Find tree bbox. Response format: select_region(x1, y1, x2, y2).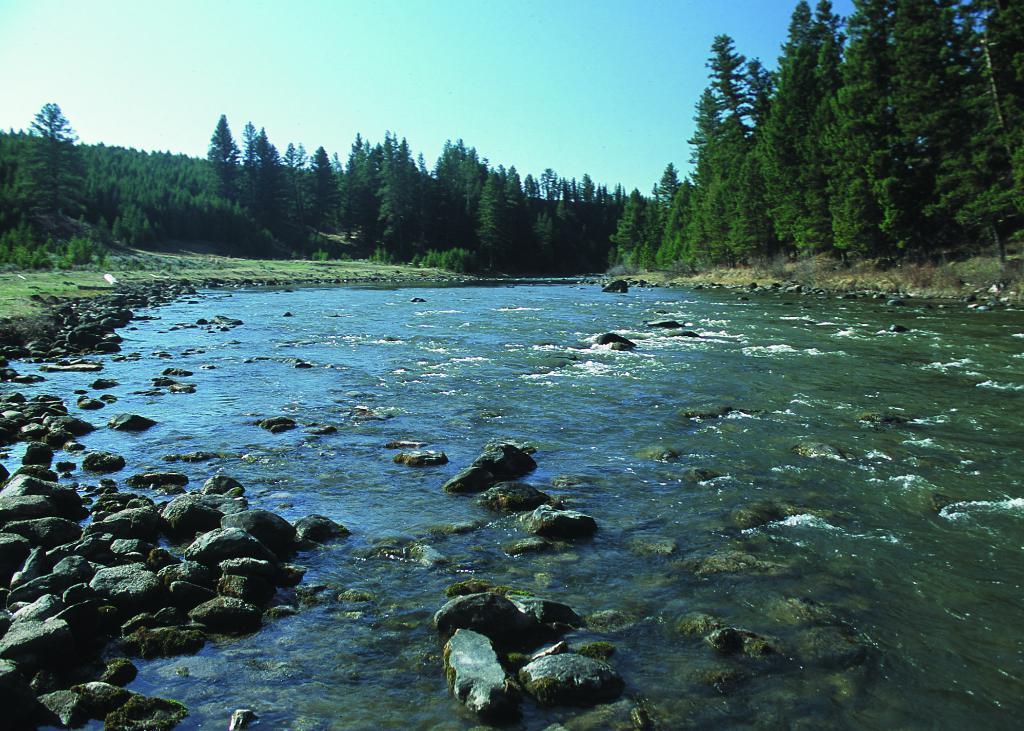
select_region(332, 131, 378, 245).
